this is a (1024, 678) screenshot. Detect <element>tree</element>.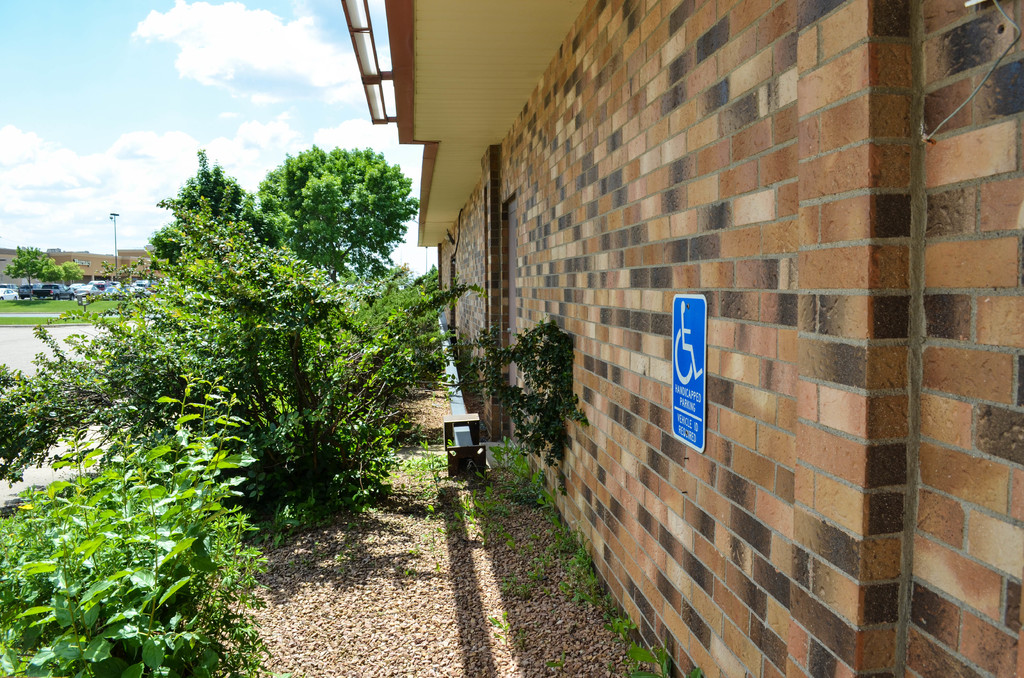
<bbox>33, 257, 60, 296</bbox>.
